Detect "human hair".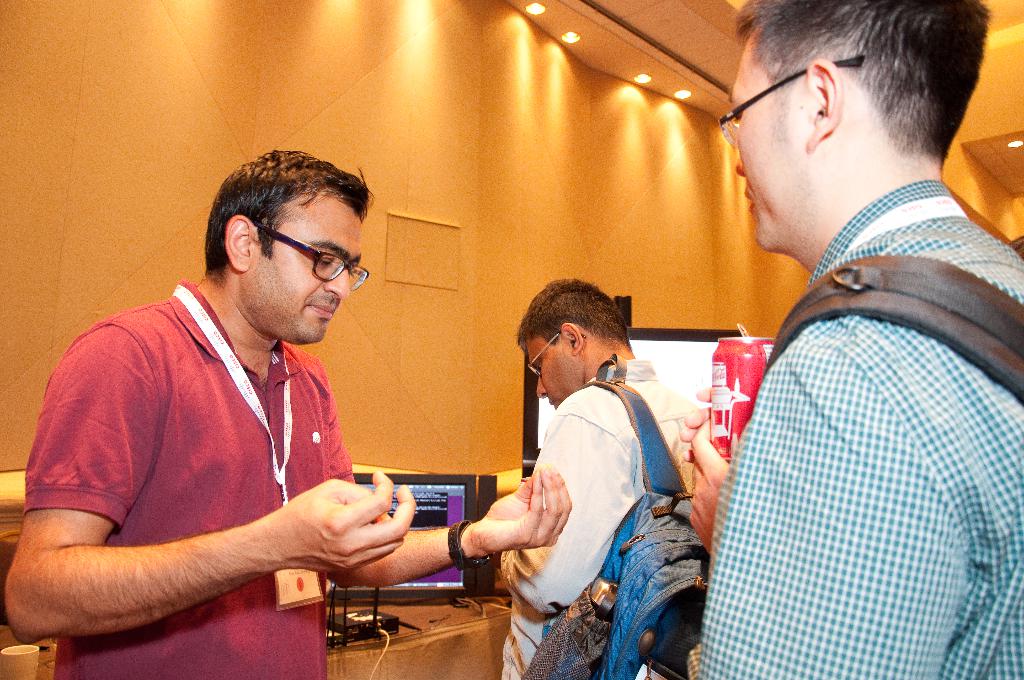
Detected at box=[519, 278, 634, 350].
